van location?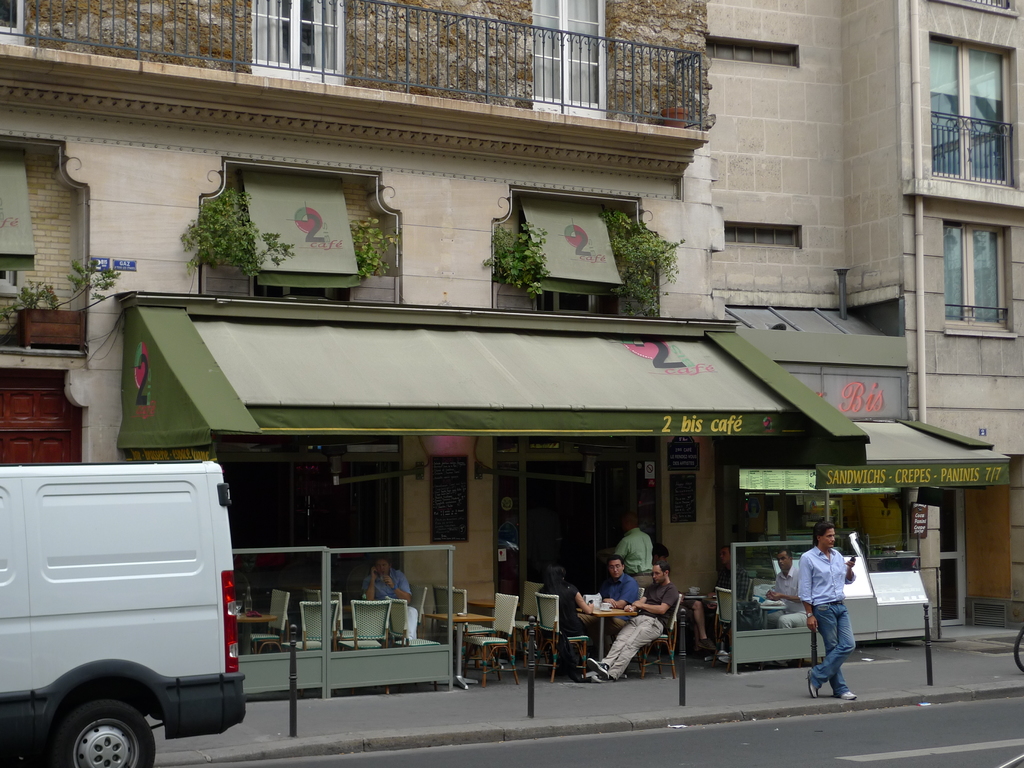
pyautogui.locateOnScreen(0, 465, 248, 767)
